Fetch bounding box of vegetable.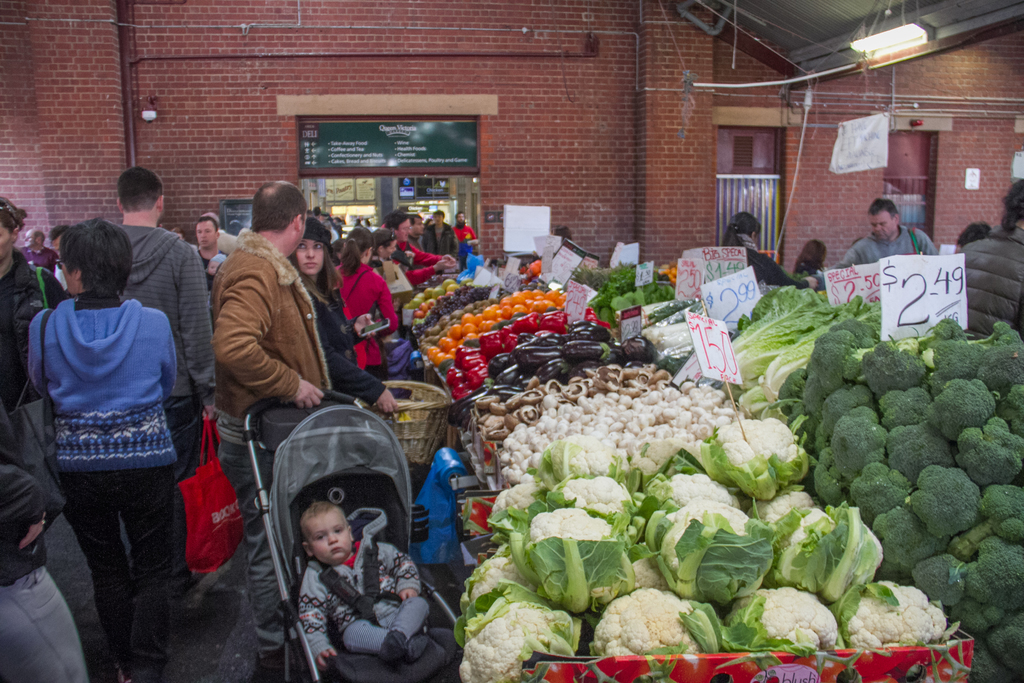
Bbox: (641,471,750,521).
